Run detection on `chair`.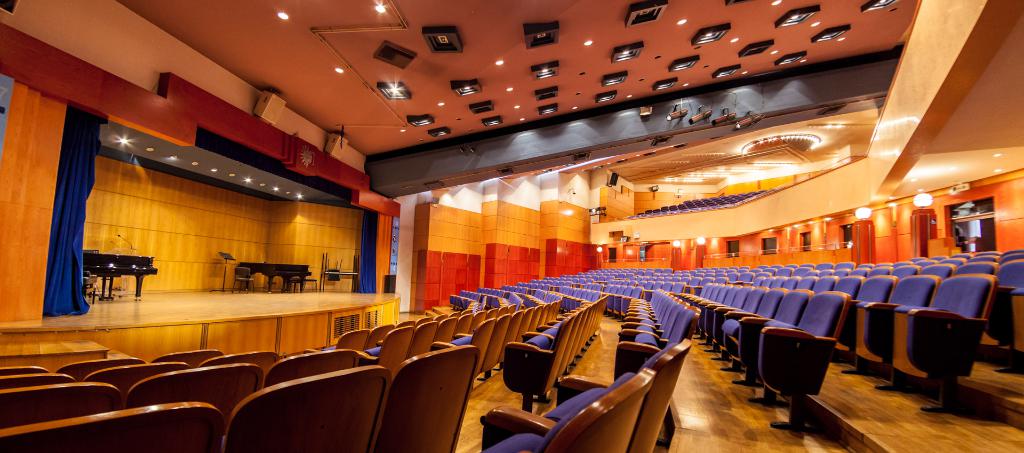
Result: <bbox>982, 259, 1023, 378</bbox>.
